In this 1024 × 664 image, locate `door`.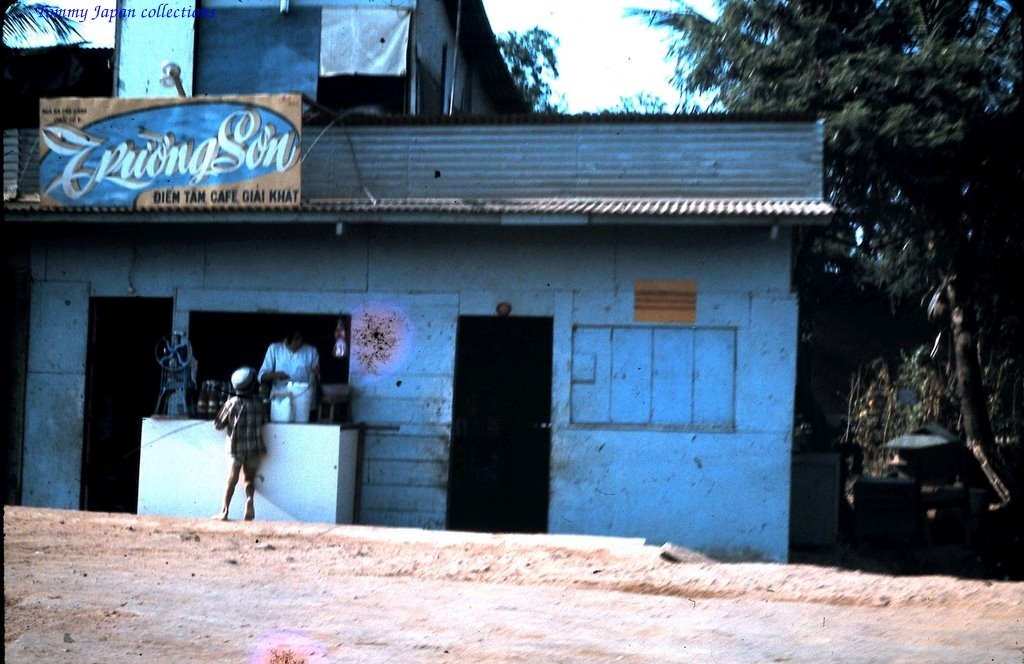
Bounding box: [83, 302, 170, 515].
